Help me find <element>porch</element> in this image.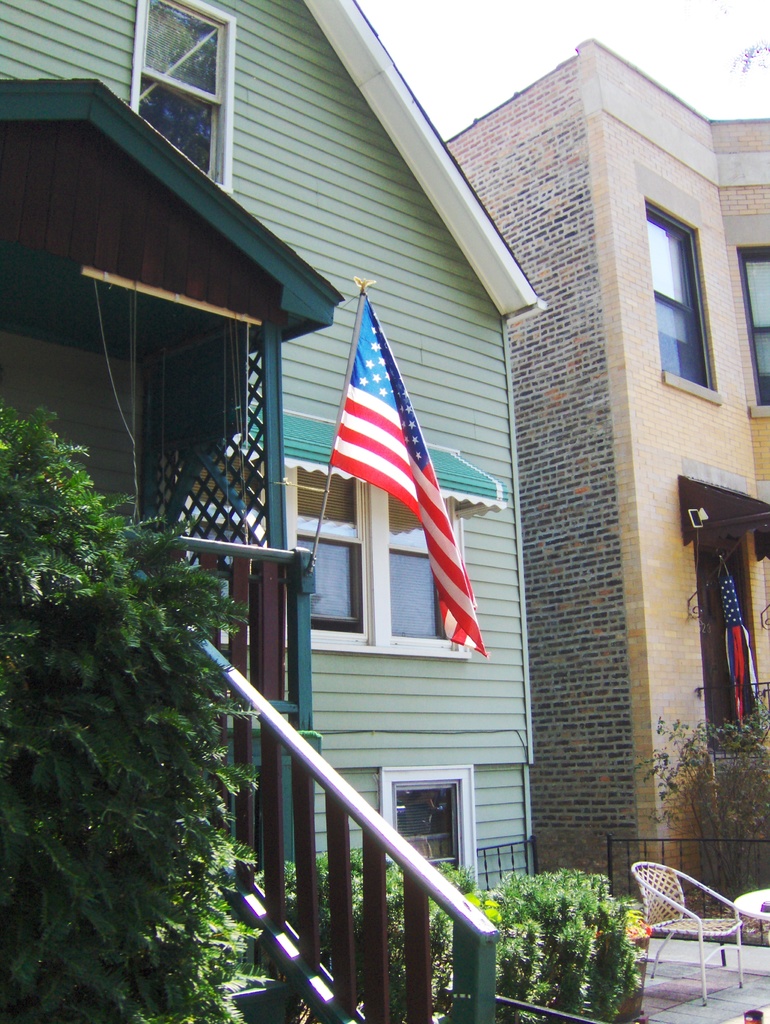
Found it: (left=82, top=501, right=610, bottom=1015).
